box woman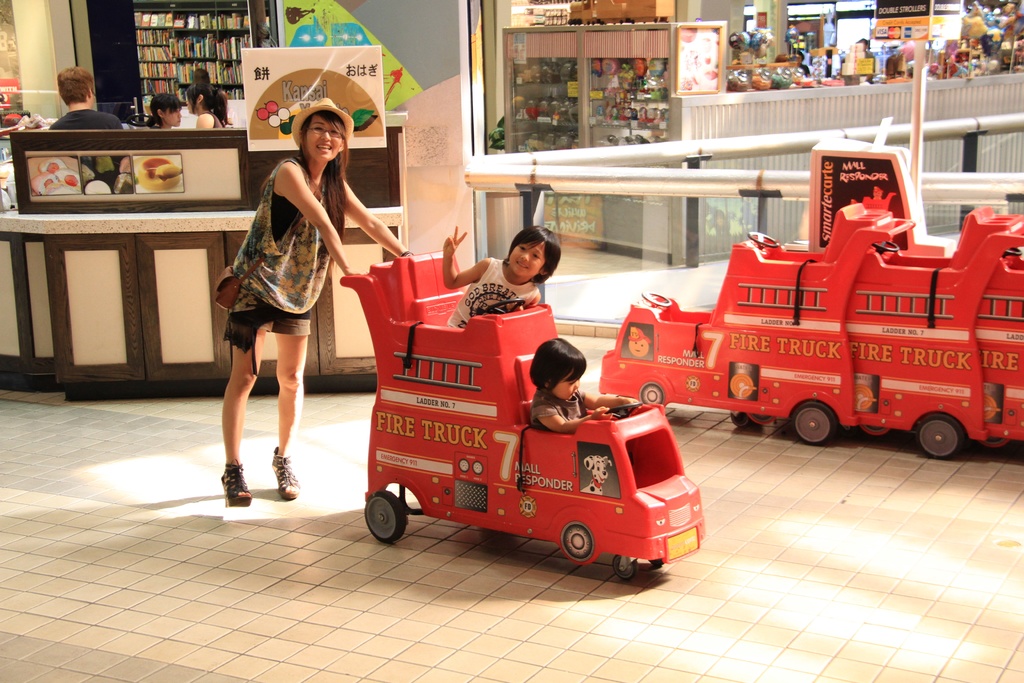
bbox(135, 93, 182, 131)
